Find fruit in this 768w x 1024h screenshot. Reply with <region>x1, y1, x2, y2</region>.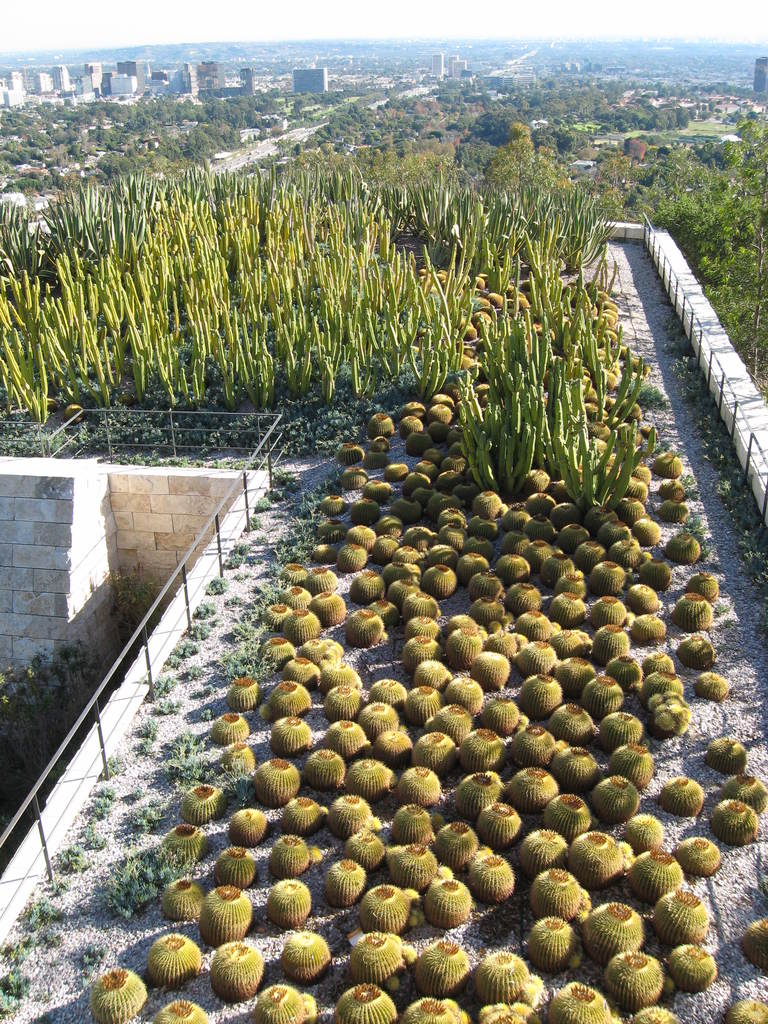
<region>632, 1005, 679, 1023</region>.
